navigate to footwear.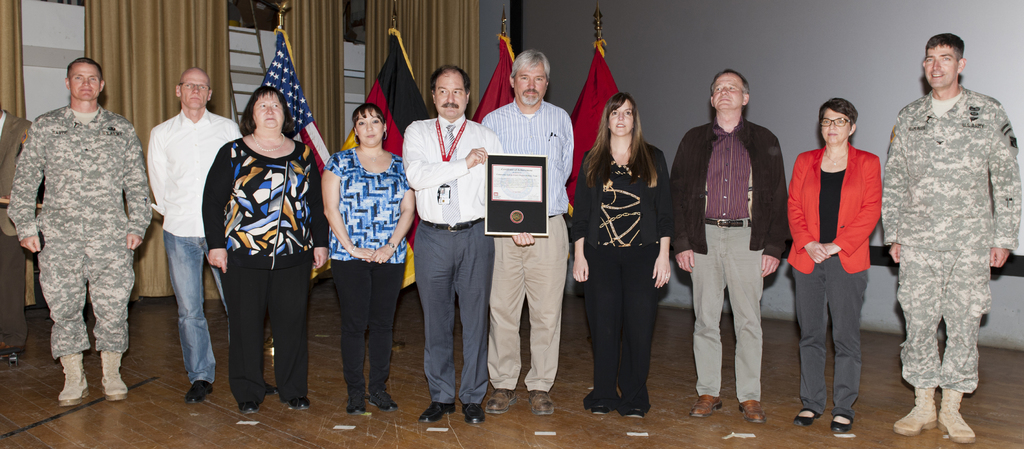
Navigation target: select_region(626, 409, 646, 418).
